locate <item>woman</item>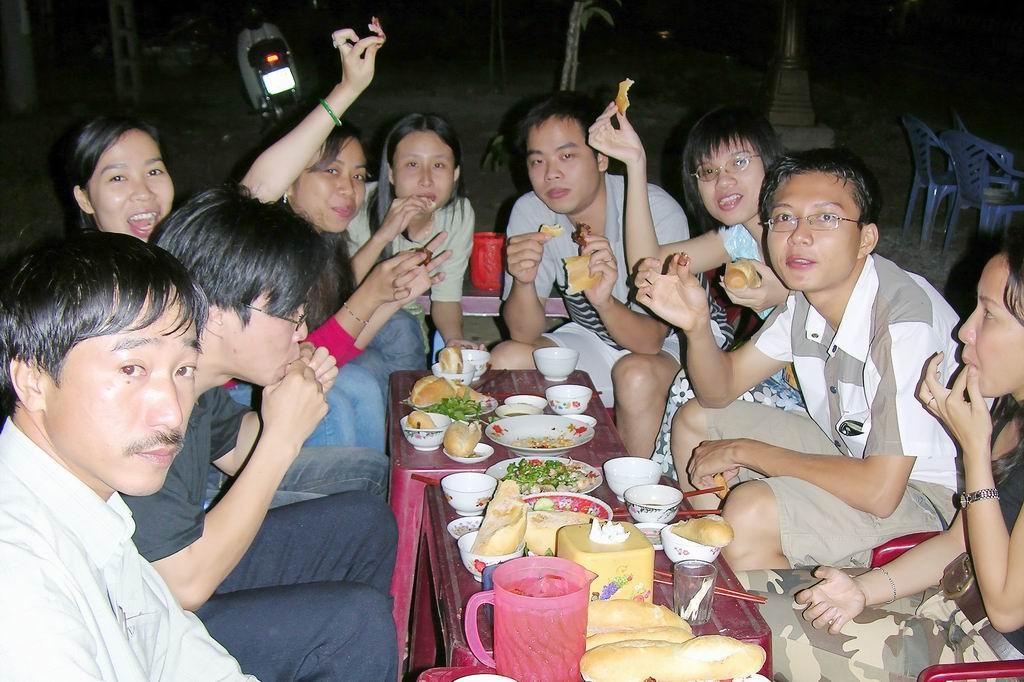
crop(582, 96, 791, 469)
